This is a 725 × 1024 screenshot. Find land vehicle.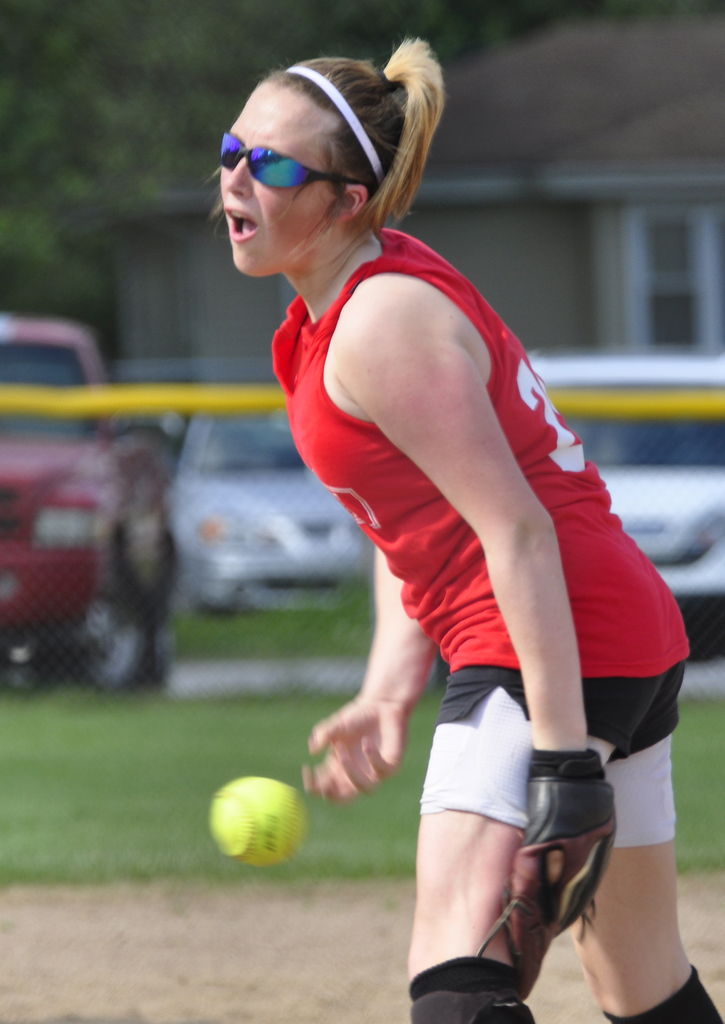
Bounding box: [0, 307, 178, 691].
